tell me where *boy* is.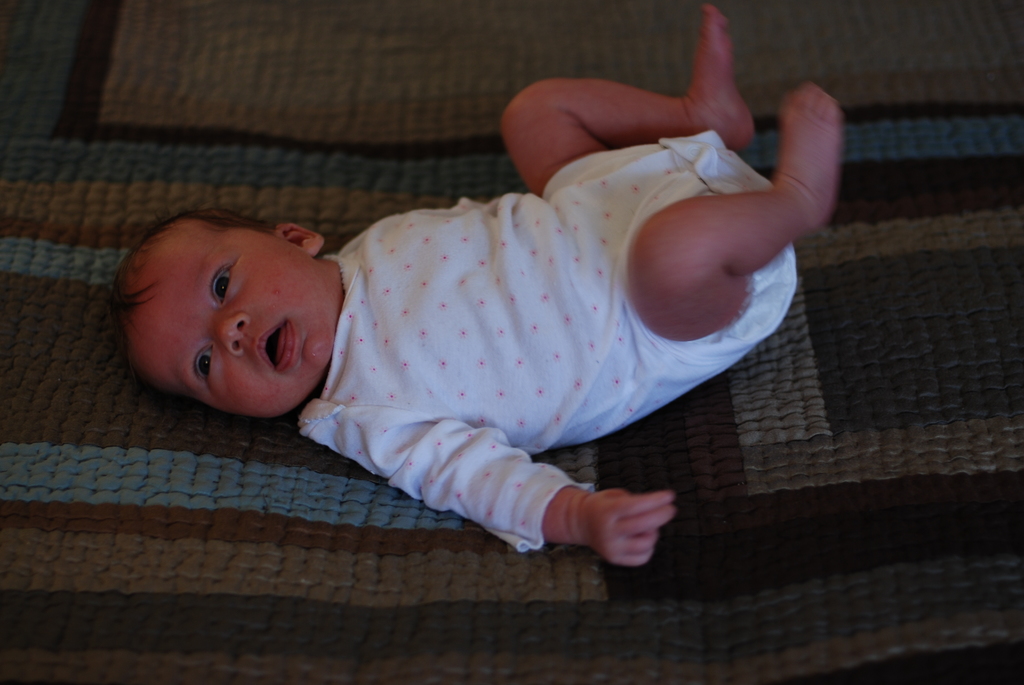
*boy* is at x1=100 y1=2 x2=844 y2=574.
